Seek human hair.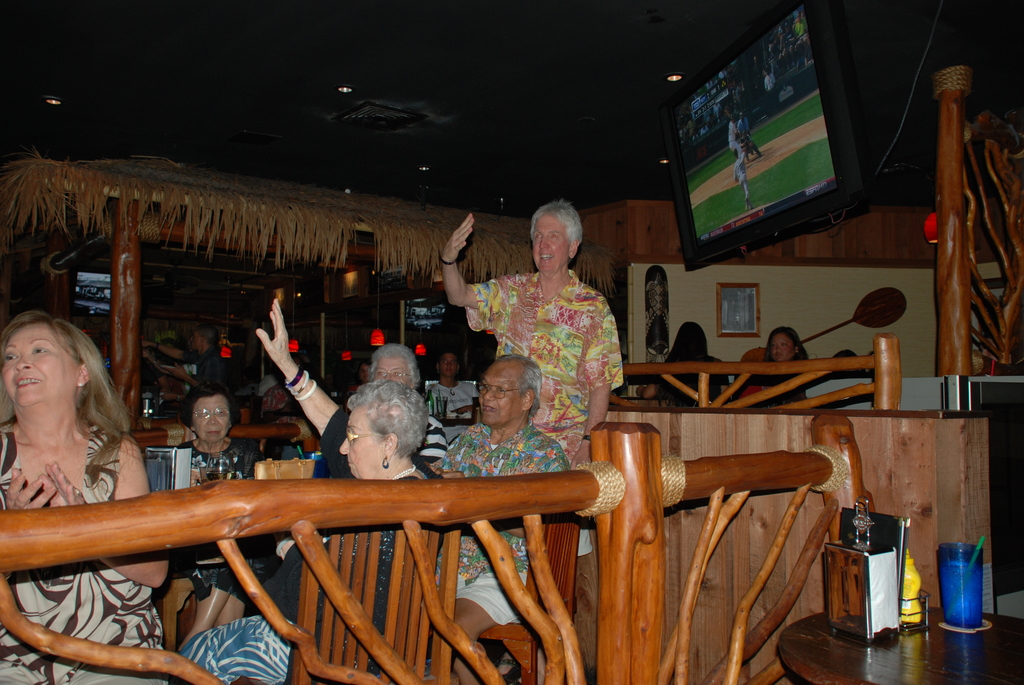
x1=347, y1=378, x2=431, y2=458.
